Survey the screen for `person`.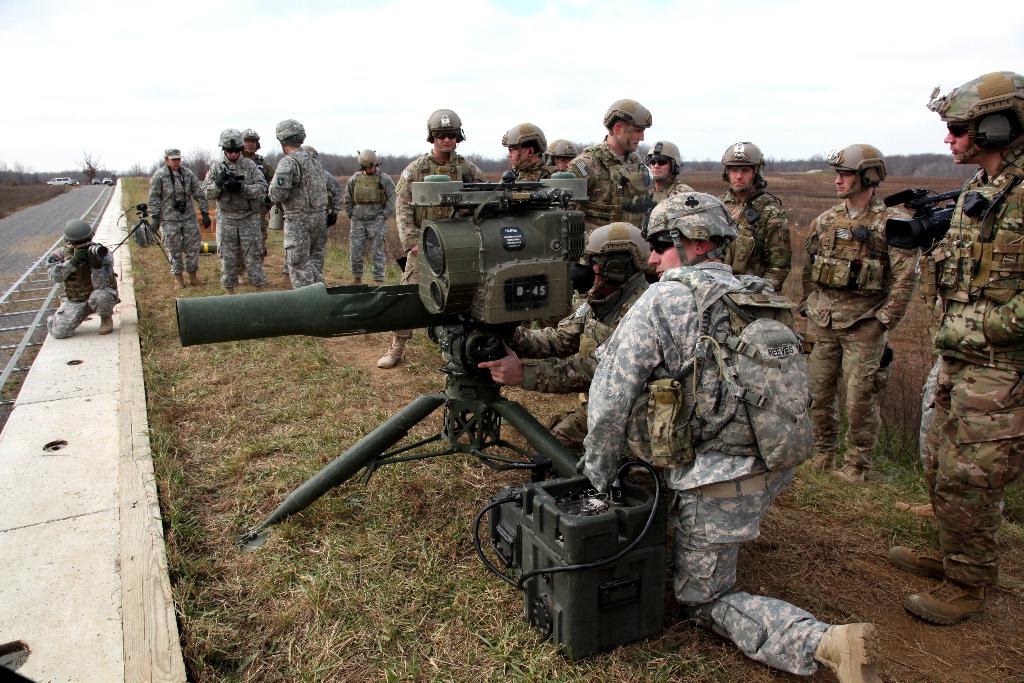
Survey found: l=886, t=80, r=1023, b=621.
